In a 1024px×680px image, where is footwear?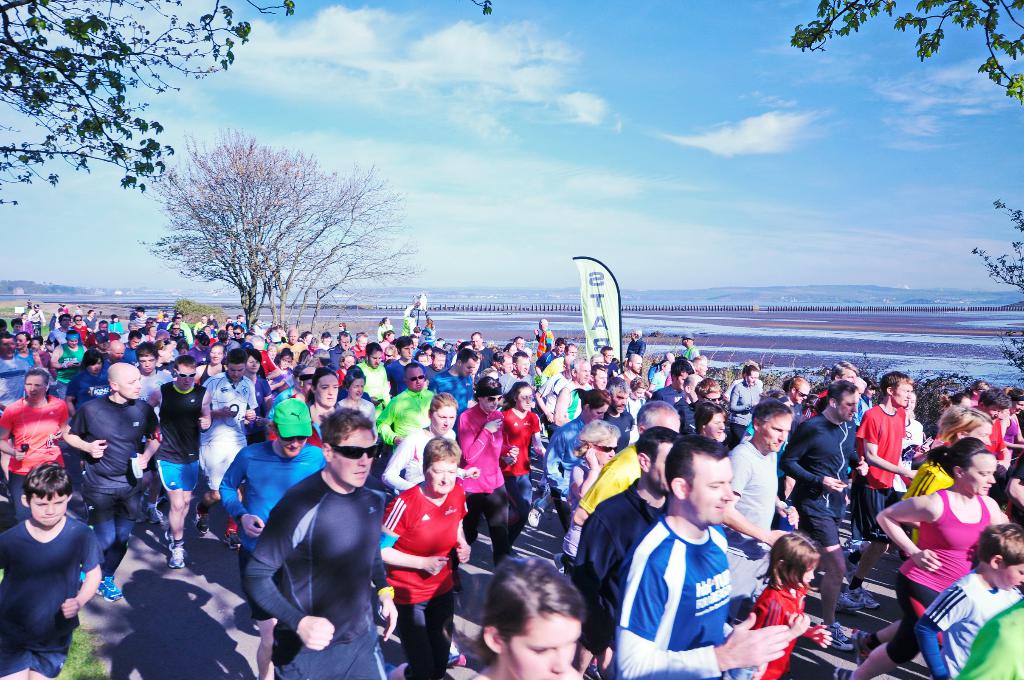
detection(77, 570, 87, 584).
